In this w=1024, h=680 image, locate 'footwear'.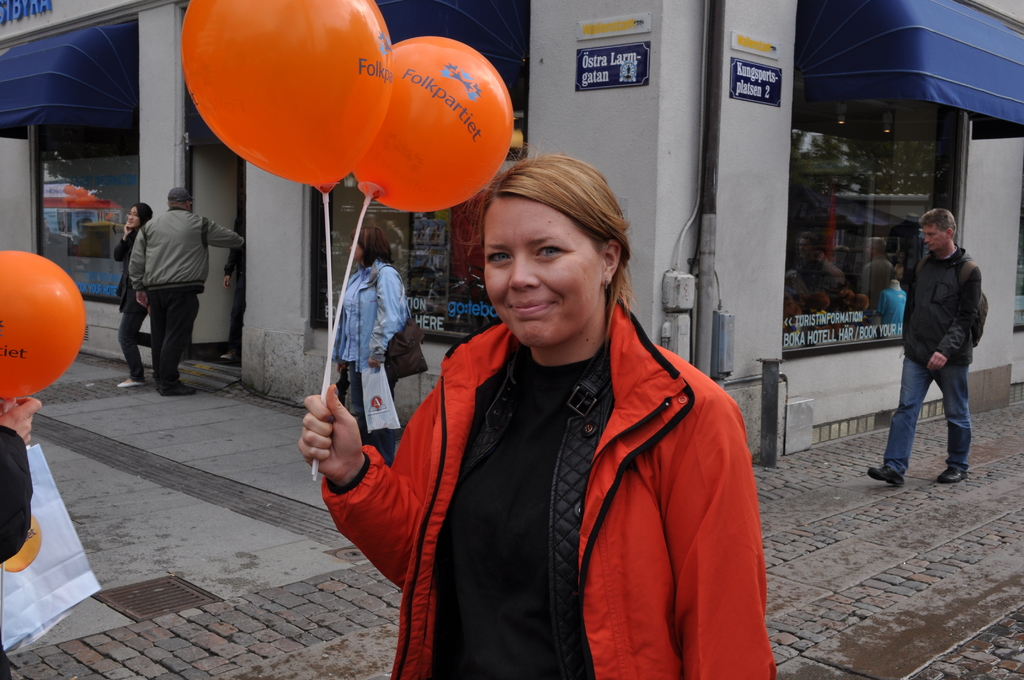
Bounding box: pyautogui.locateOnScreen(163, 378, 205, 397).
